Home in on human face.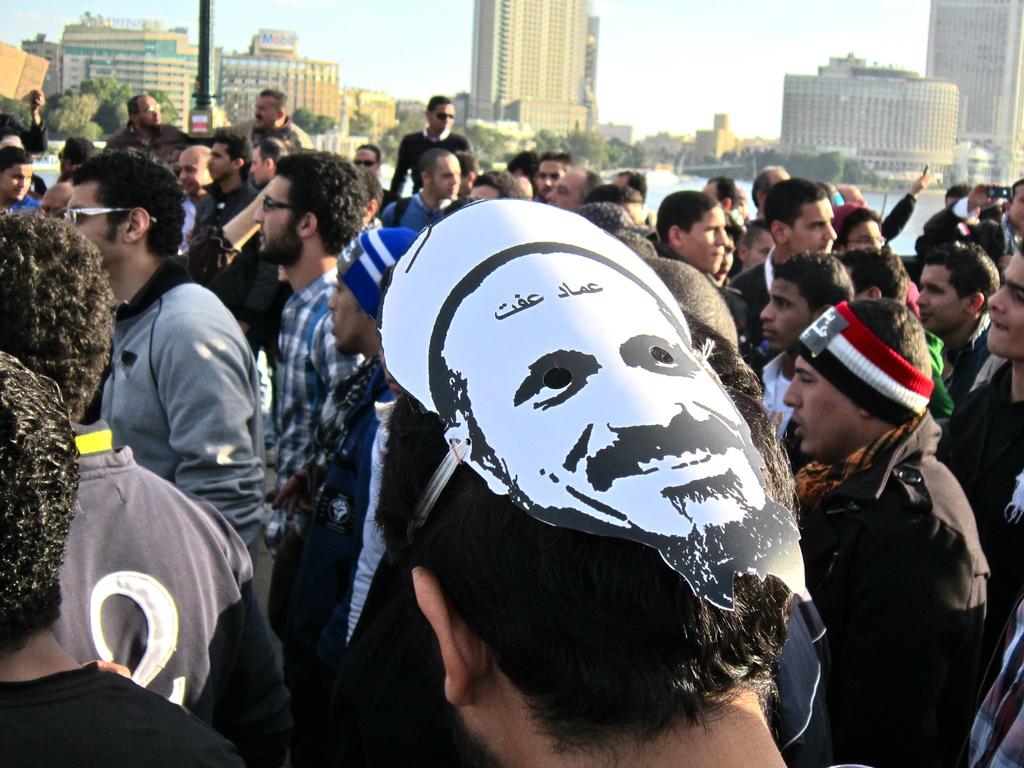
Homed in at (left=946, top=193, right=966, bottom=209).
